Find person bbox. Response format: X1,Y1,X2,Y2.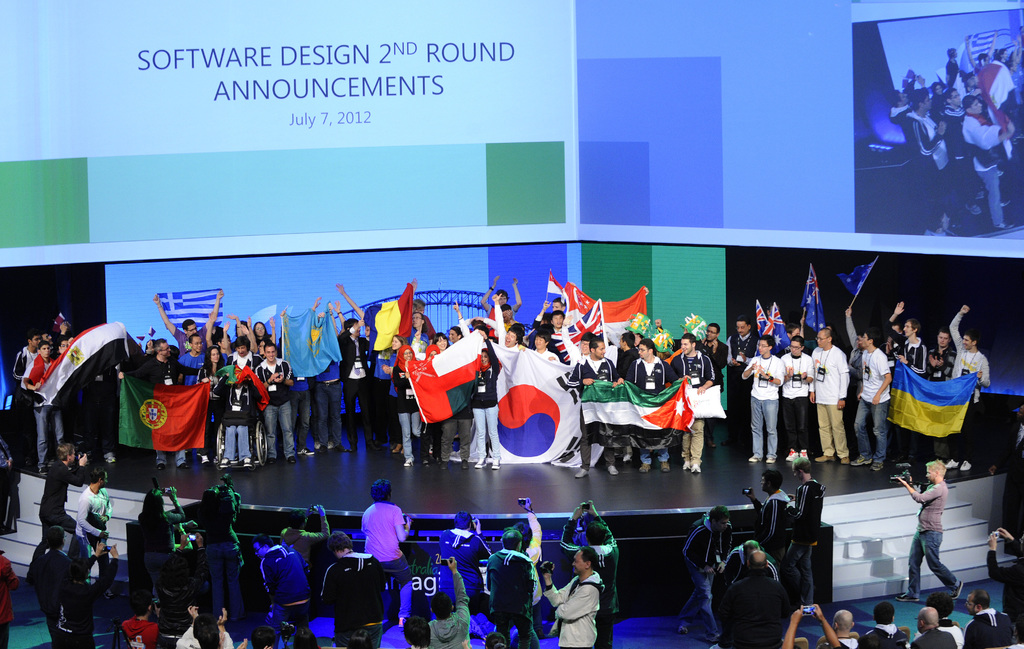
205,476,246,591.
